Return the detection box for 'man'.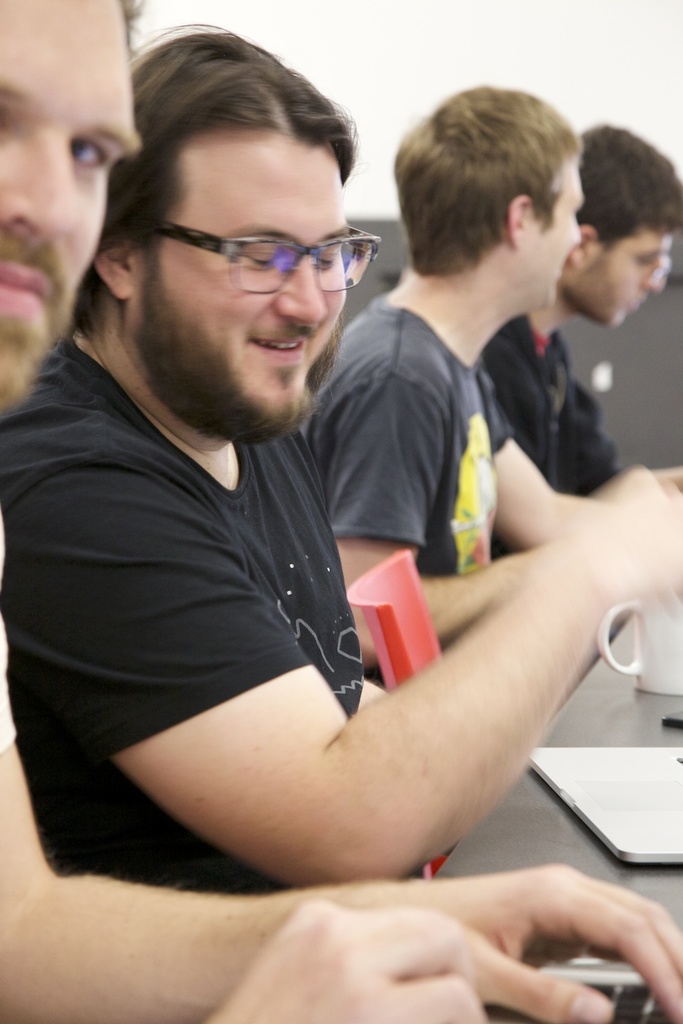
(301, 83, 643, 672).
